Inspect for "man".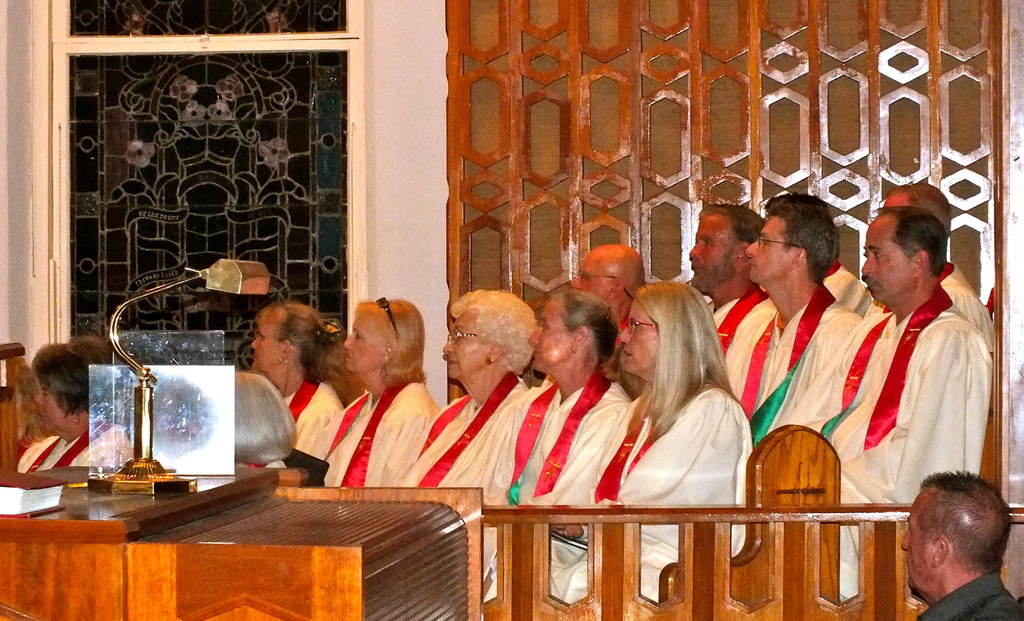
Inspection: box=[729, 197, 867, 440].
